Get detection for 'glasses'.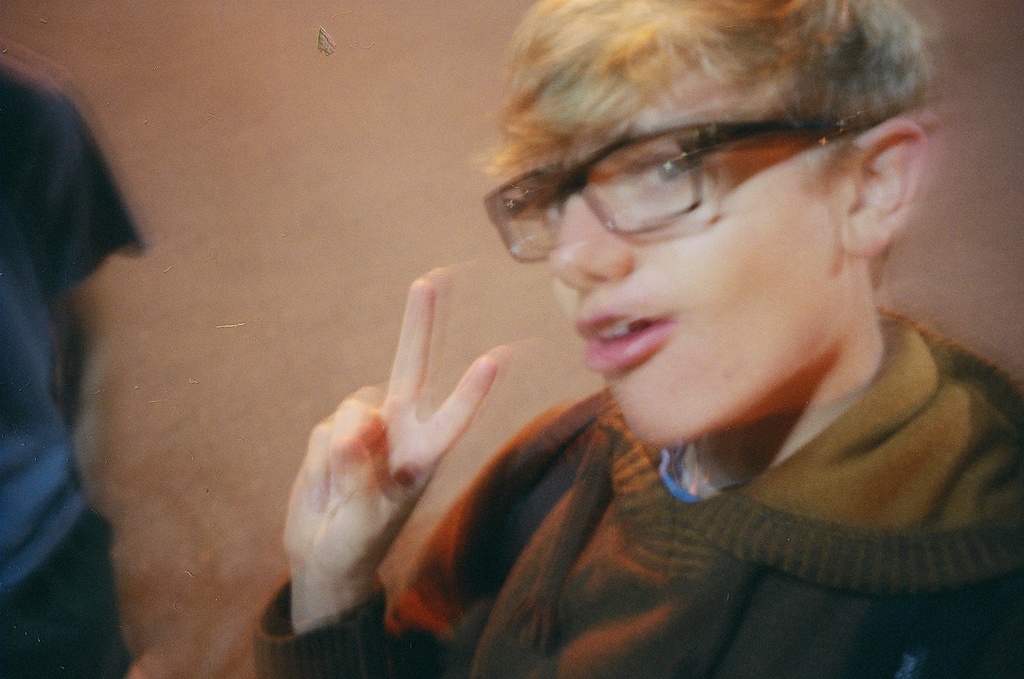
Detection: l=478, t=123, r=848, b=262.
